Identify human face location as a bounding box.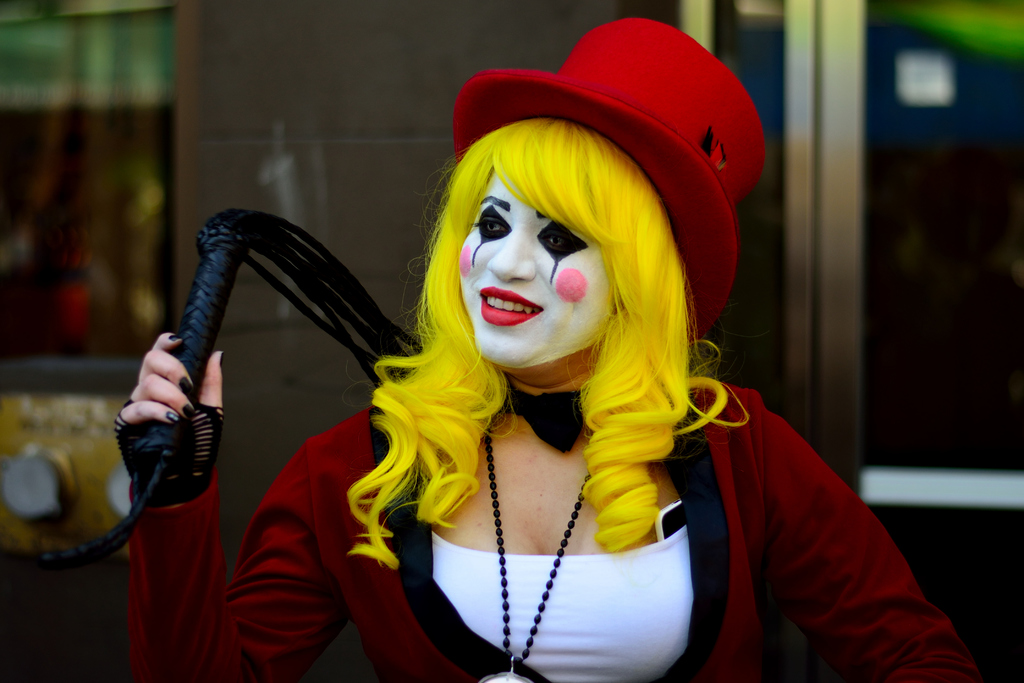
rect(461, 163, 610, 365).
